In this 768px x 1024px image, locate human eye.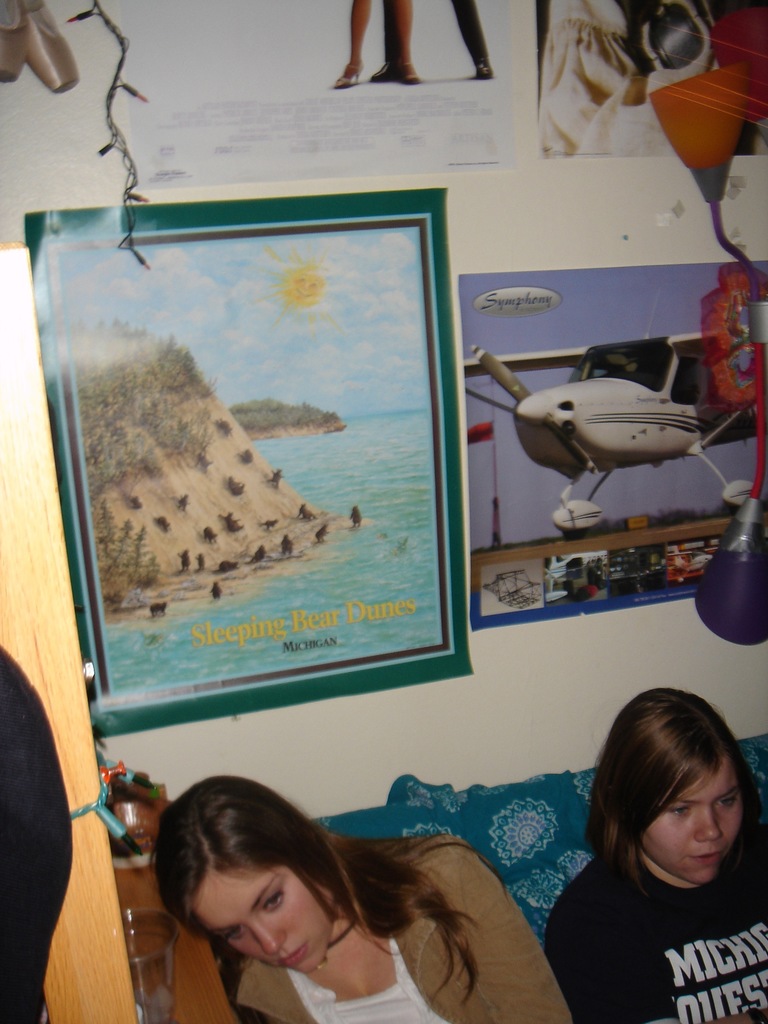
Bounding box: pyautogui.locateOnScreen(262, 889, 284, 914).
